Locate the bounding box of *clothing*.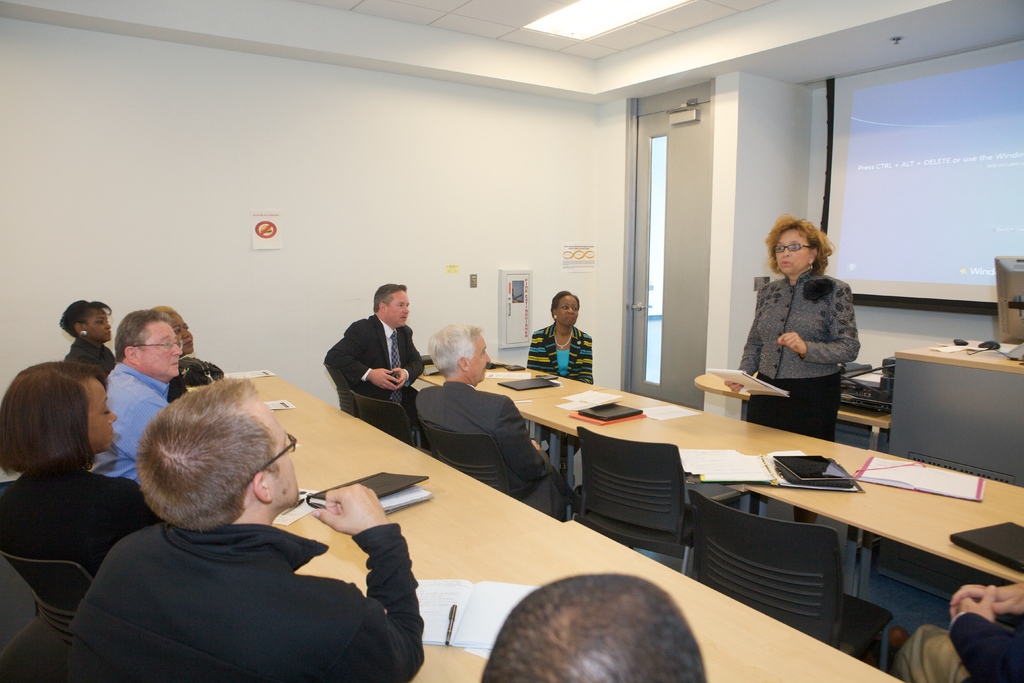
Bounding box: <box>60,336,116,386</box>.
